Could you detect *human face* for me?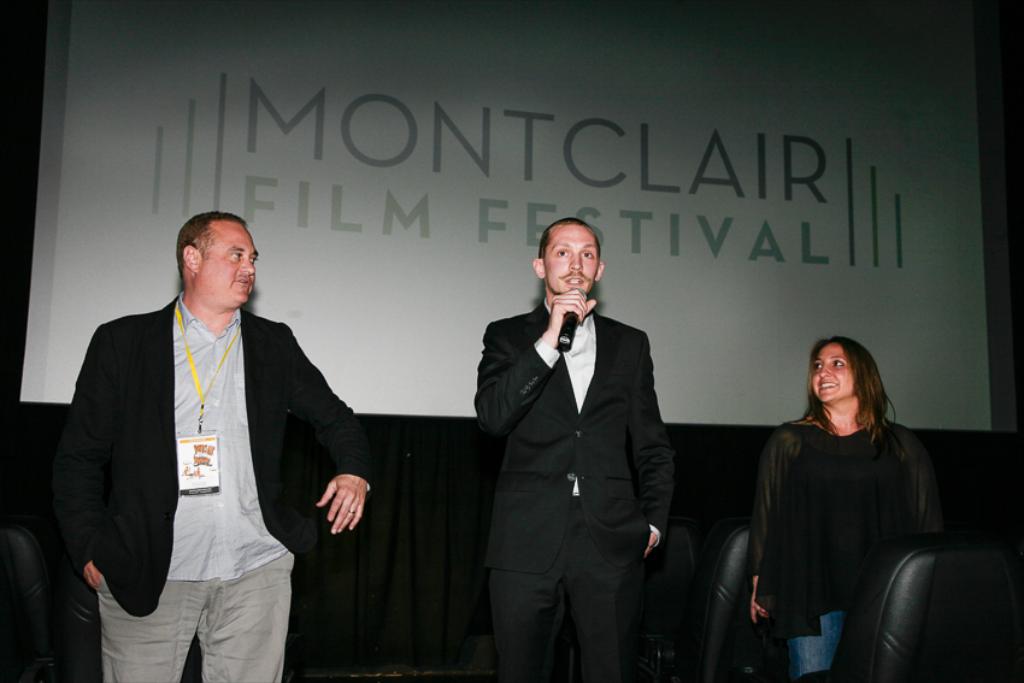
Detection result: x1=814 y1=338 x2=851 y2=399.
